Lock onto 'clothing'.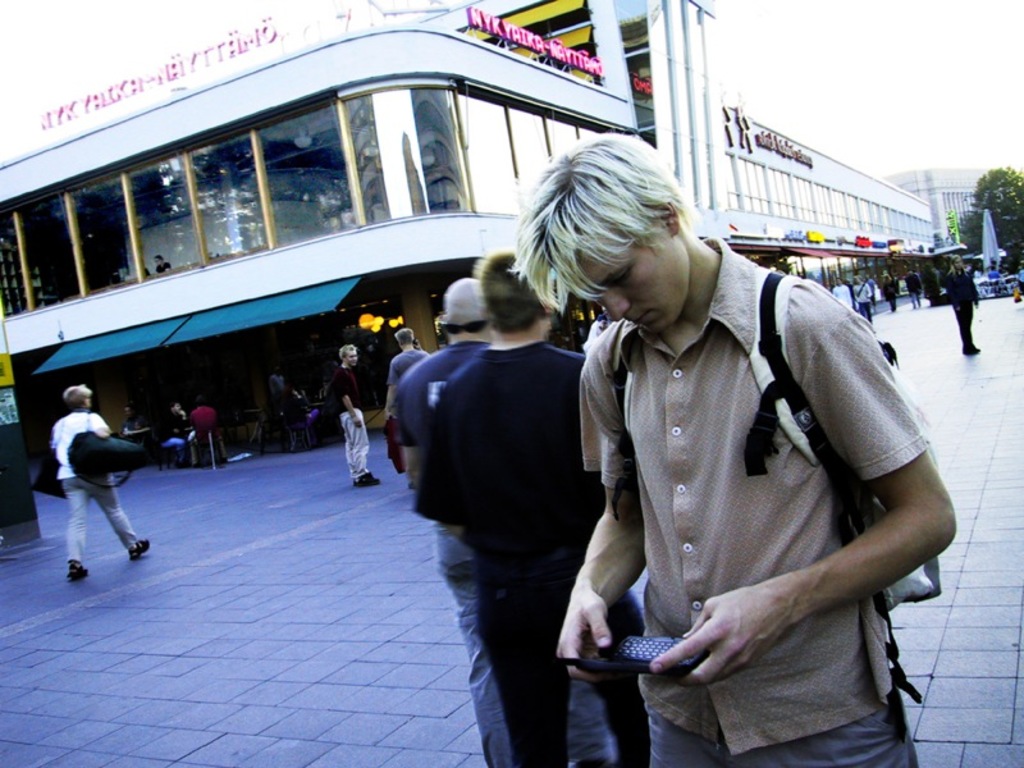
Locked: crop(273, 372, 285, 402).
